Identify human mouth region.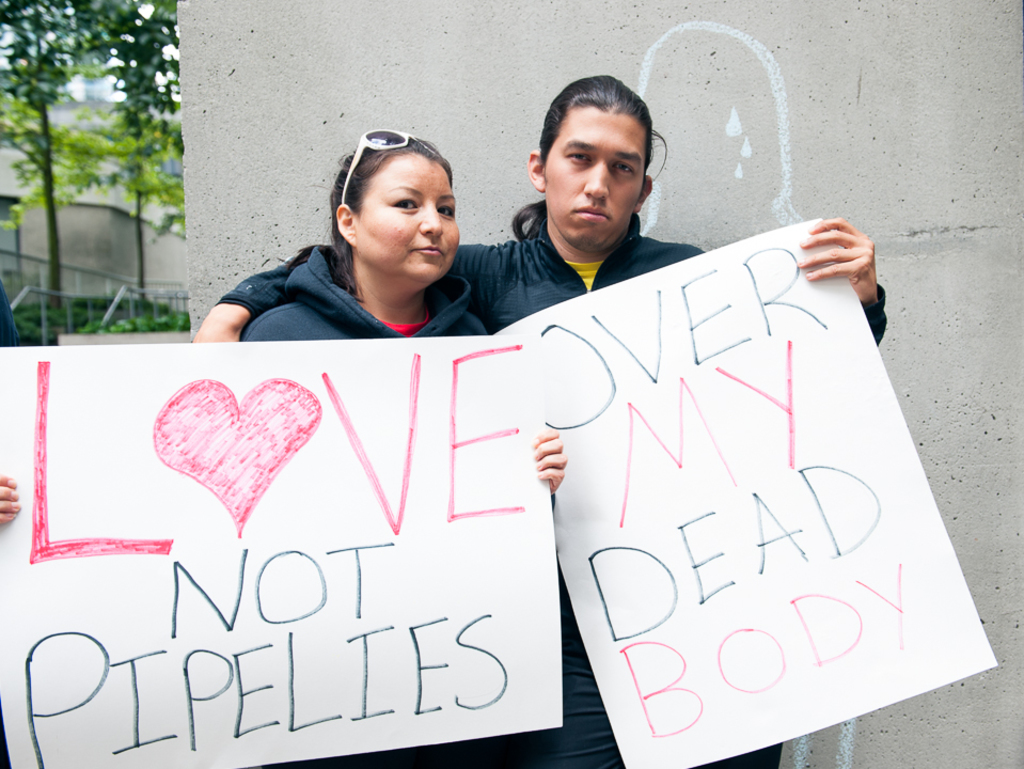
Region: pyautogui.locateOnScreen(411, 239, 441, 258).
